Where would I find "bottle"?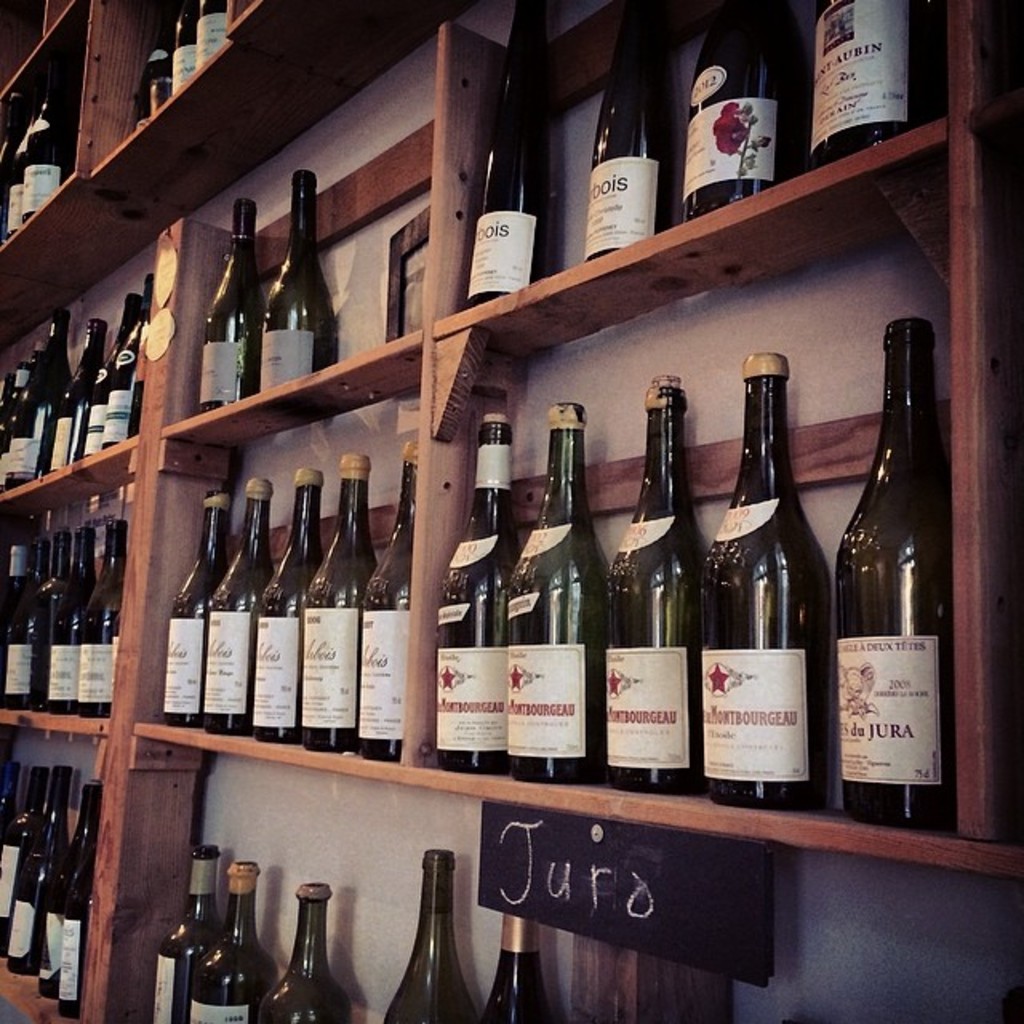
At detection(483, 914, 554, 1022).
